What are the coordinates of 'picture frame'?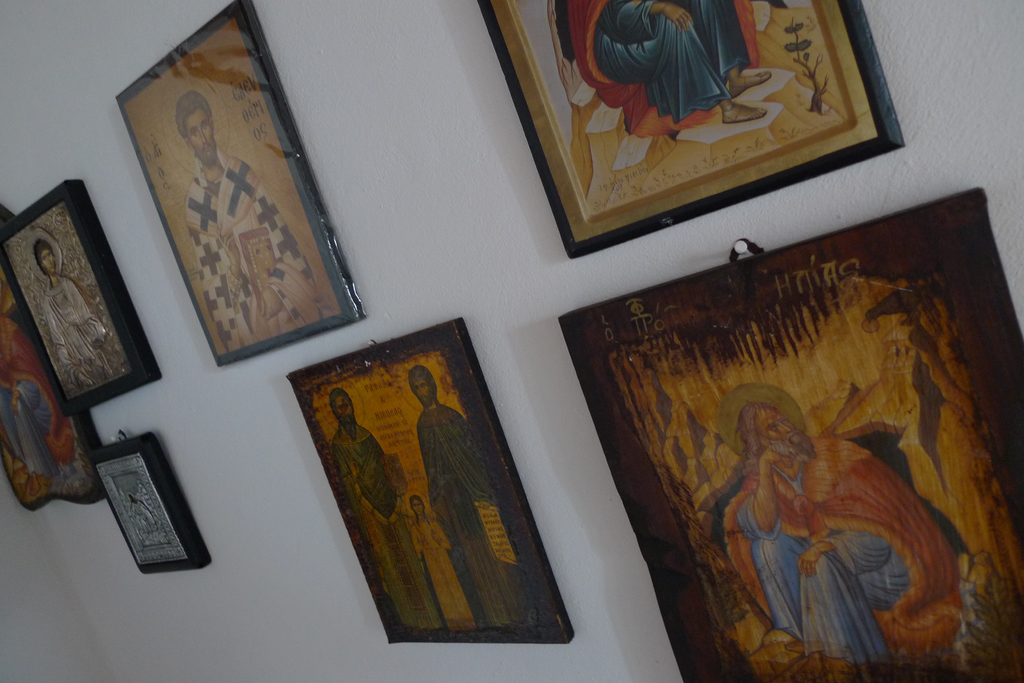
[285, 316, 573, 644].
